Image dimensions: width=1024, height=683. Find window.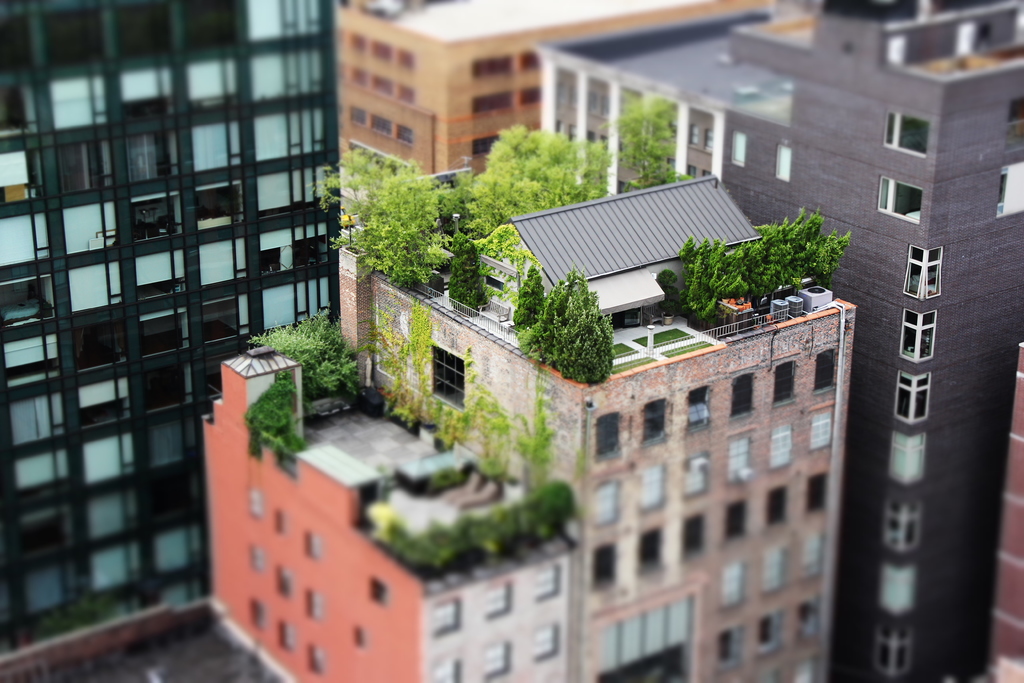
[x1=283, y1=618, x2=296, y2=657].
